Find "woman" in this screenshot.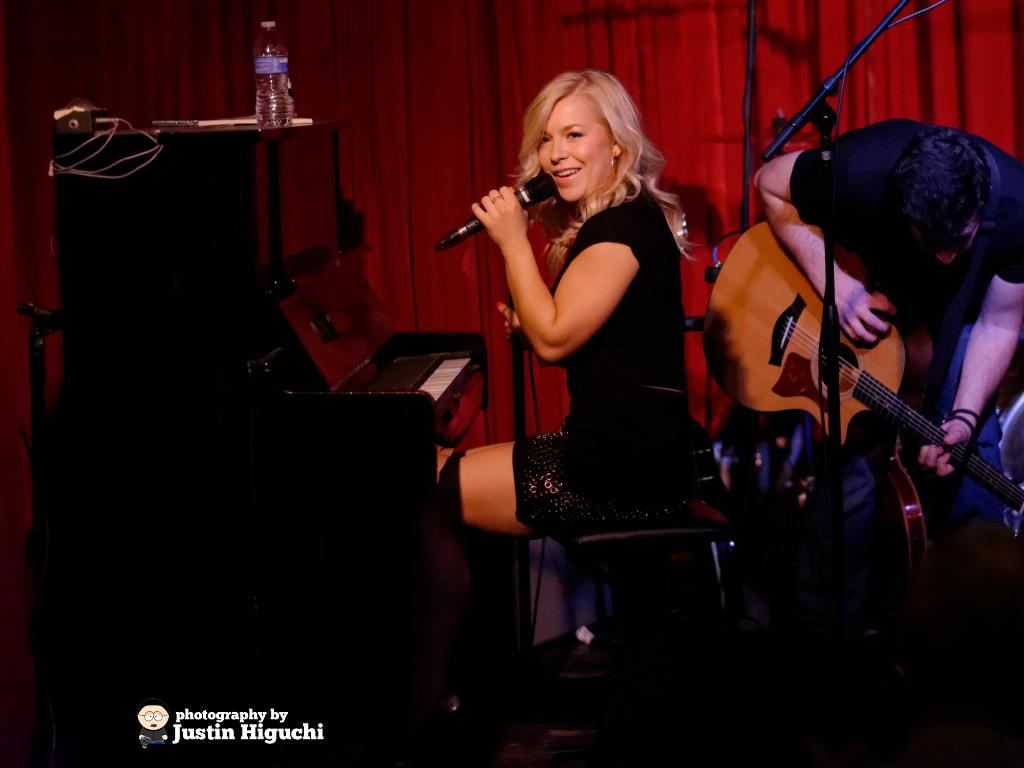
The bounding box for "woman" is <region>428, 68, 732, 726</region>.
